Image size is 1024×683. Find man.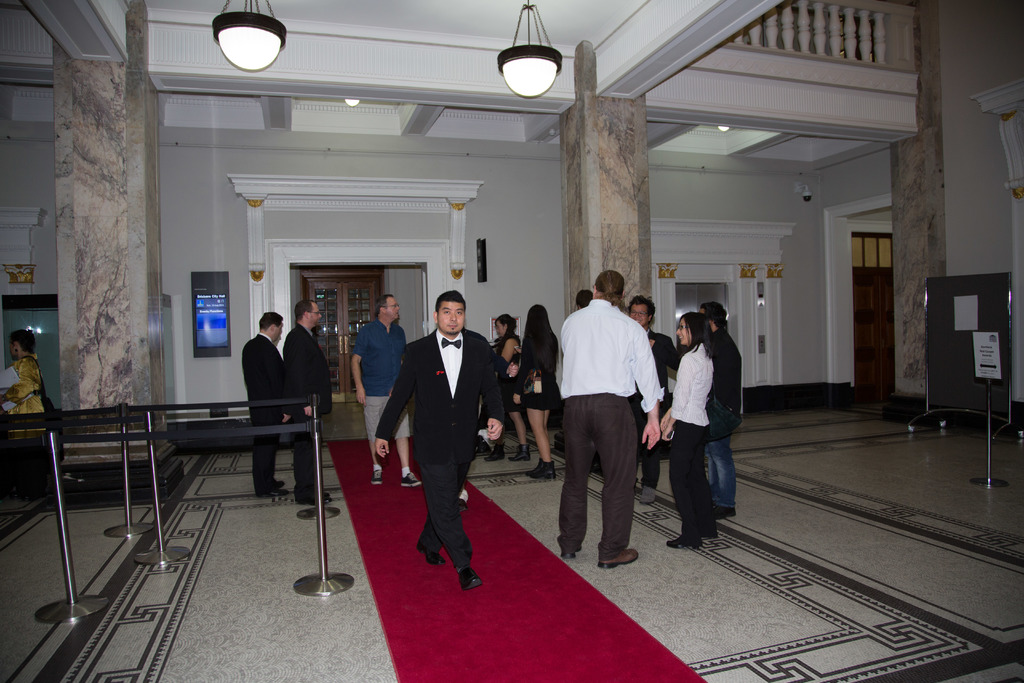
x1=347, y1=294, x2=420, y2=486.
